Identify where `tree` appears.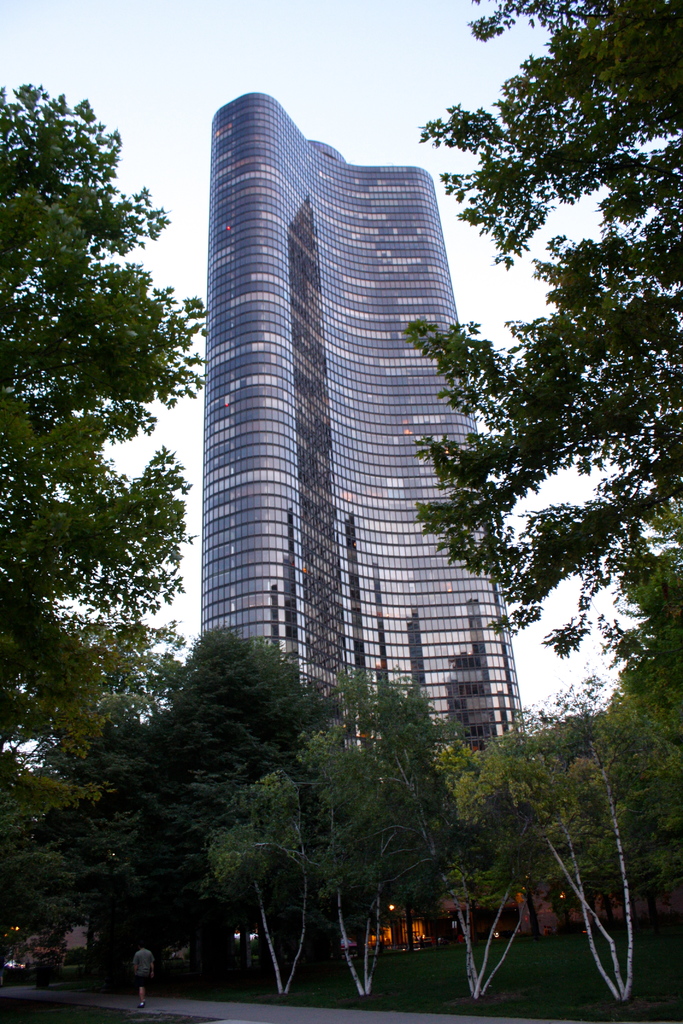
Appears at Rect(0, 74, 222, 847).
